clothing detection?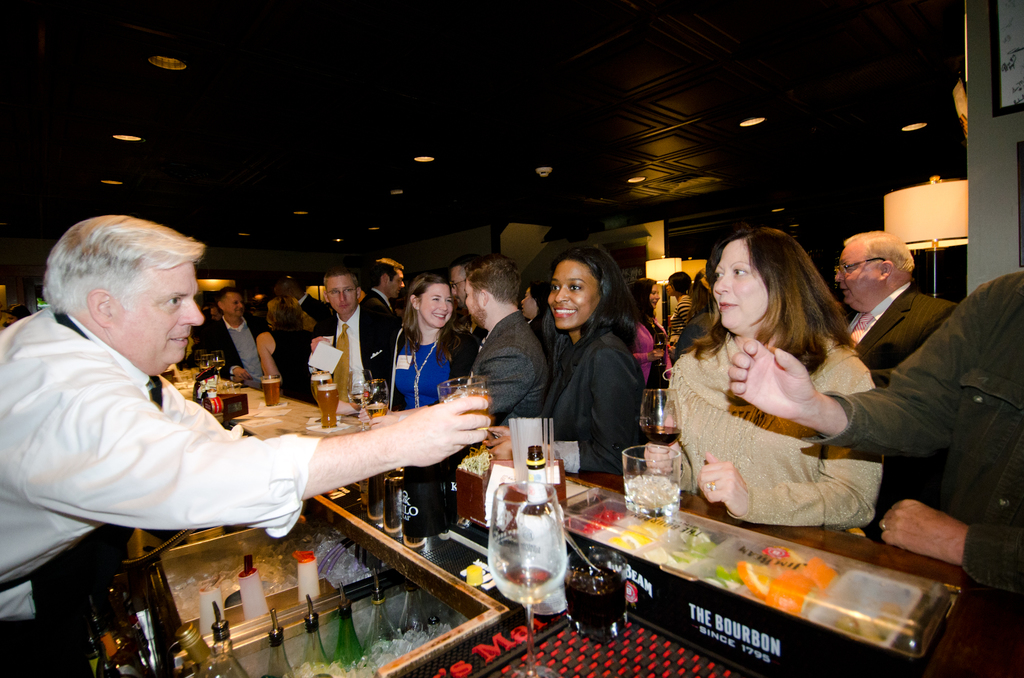
region(258, 322, 321, 405)
